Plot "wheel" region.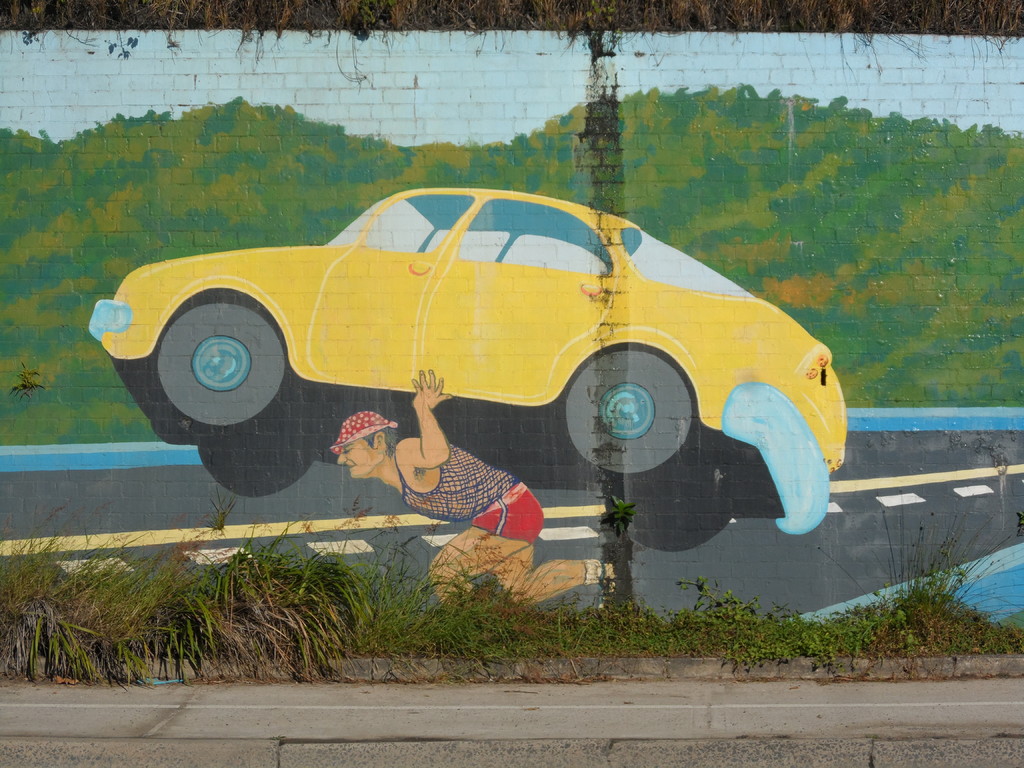
Plotted at rect(563, 348, 690, 475).
